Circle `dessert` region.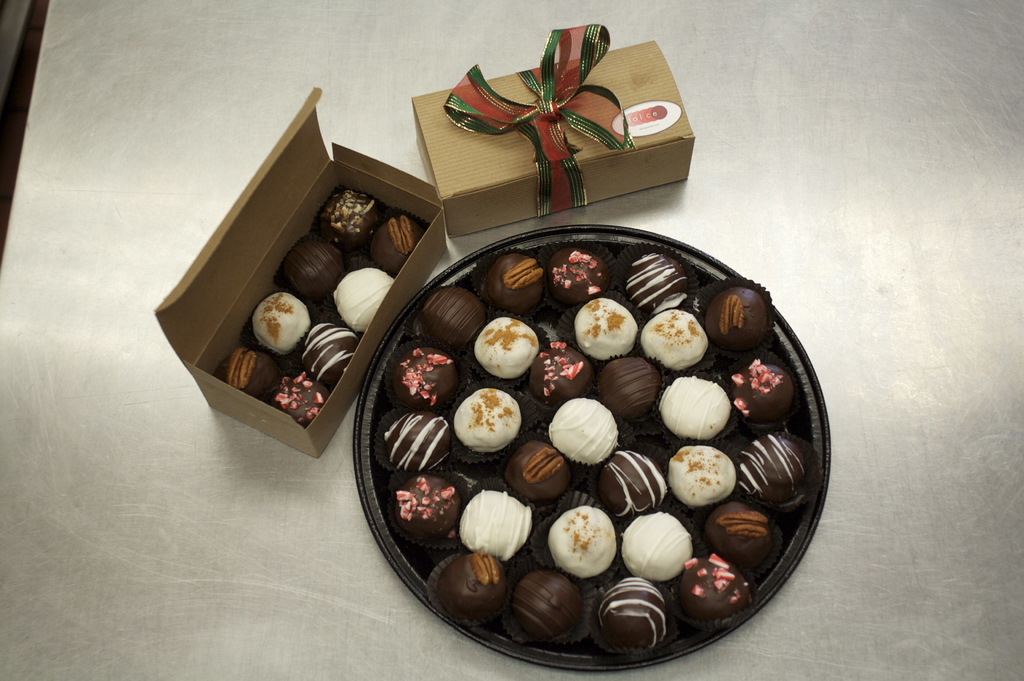
Region: Rect(663, 426, 752, 501).
